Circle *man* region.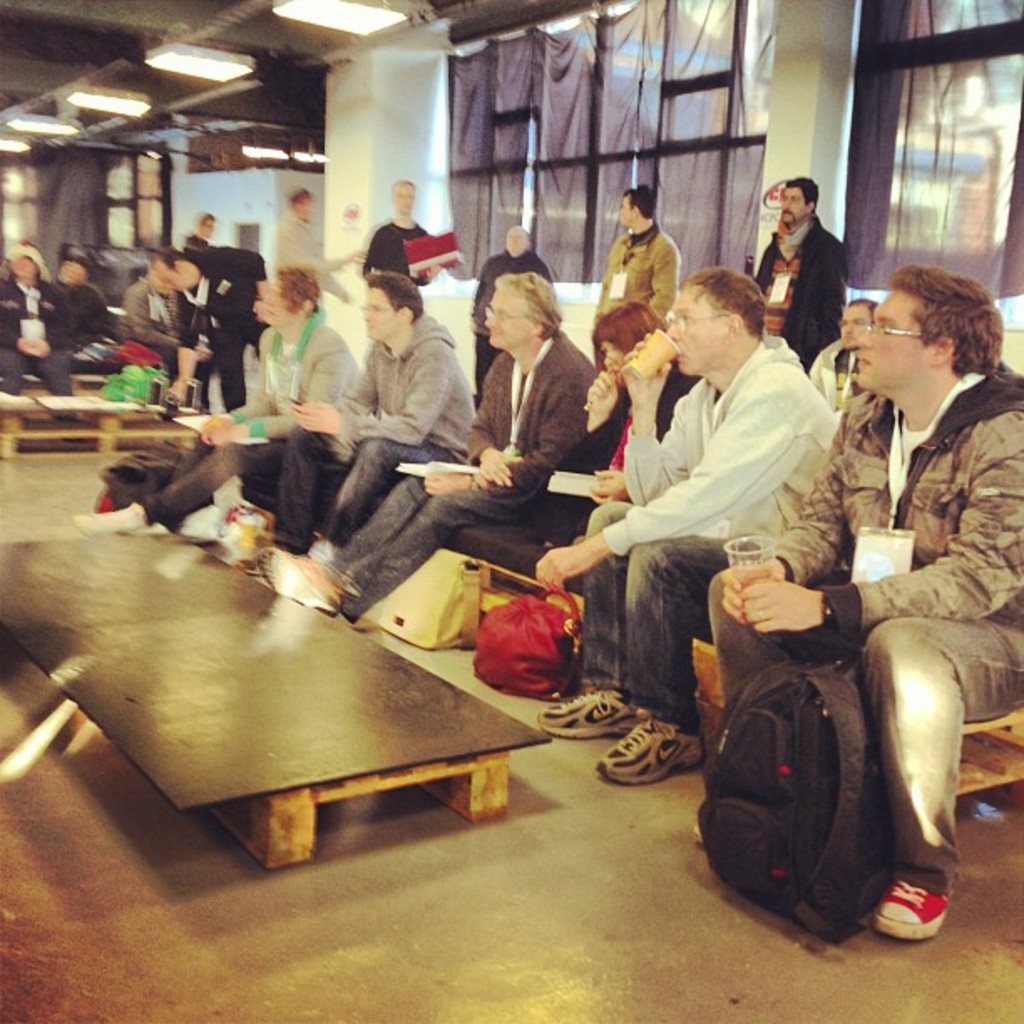
Region: bbox=[803, 291, 873, 418].
